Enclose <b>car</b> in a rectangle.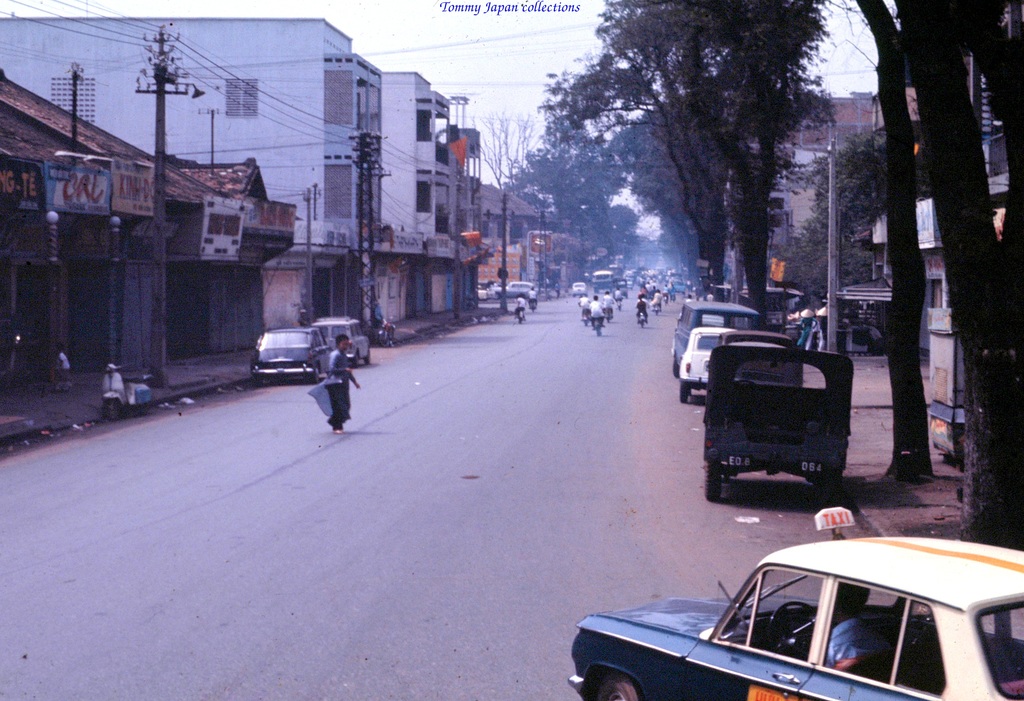
pyautogui.locateOnScreen(597, 535, 1023, 700).
